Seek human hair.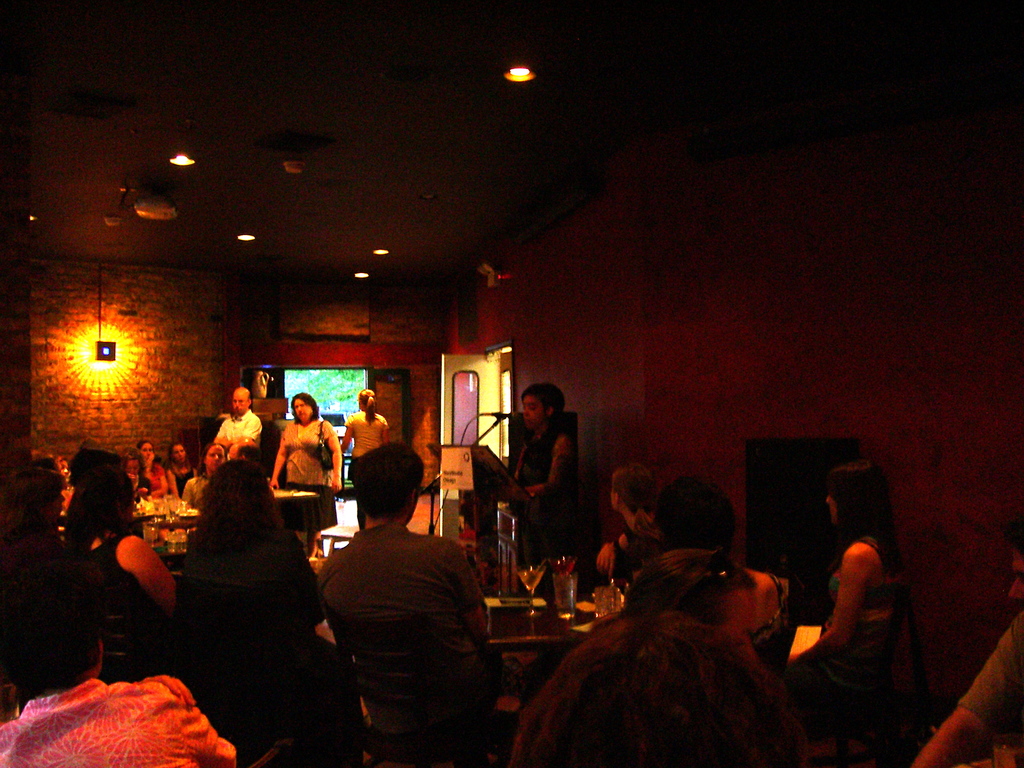
box=[0, 467, 67, 543].
